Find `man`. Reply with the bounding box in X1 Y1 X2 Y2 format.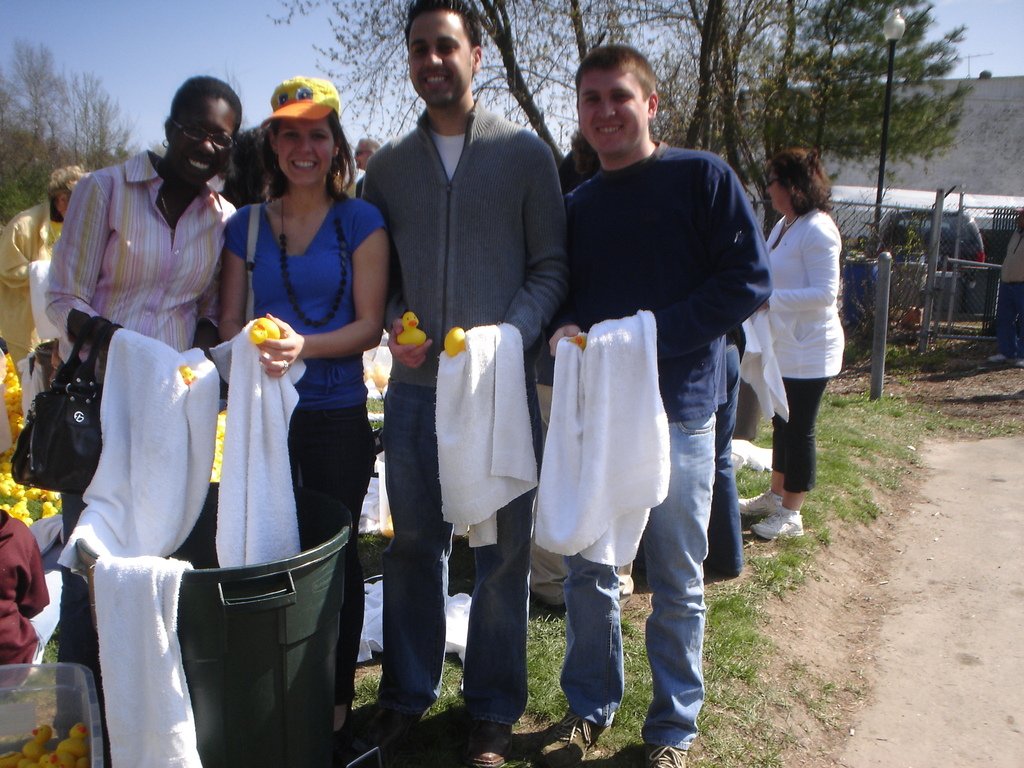
360 0 575 767.
